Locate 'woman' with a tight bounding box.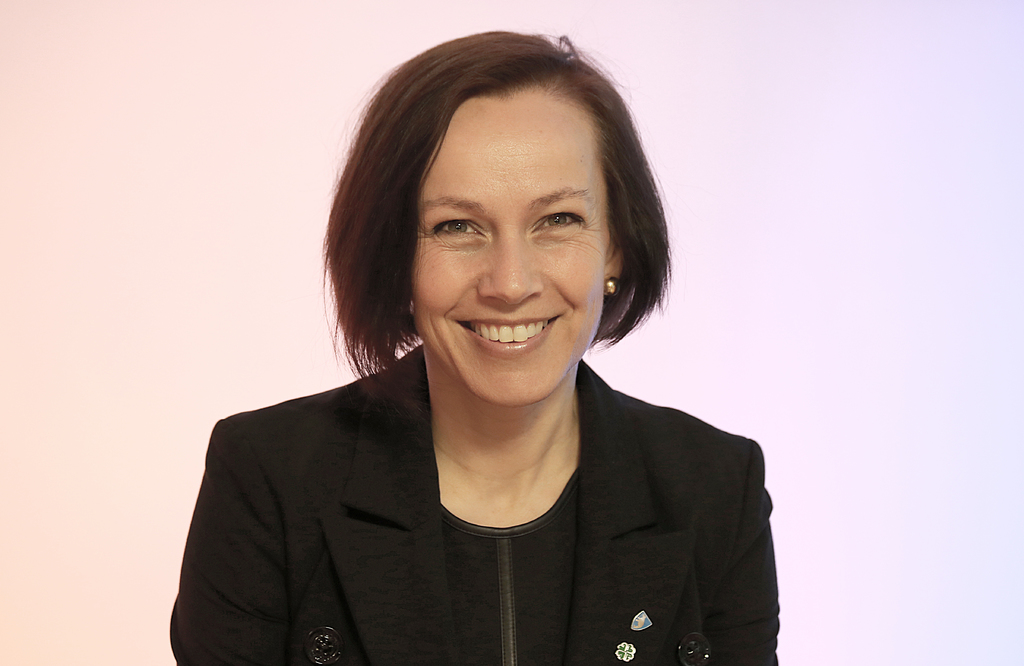
detection(186, 29, 797, 665).
